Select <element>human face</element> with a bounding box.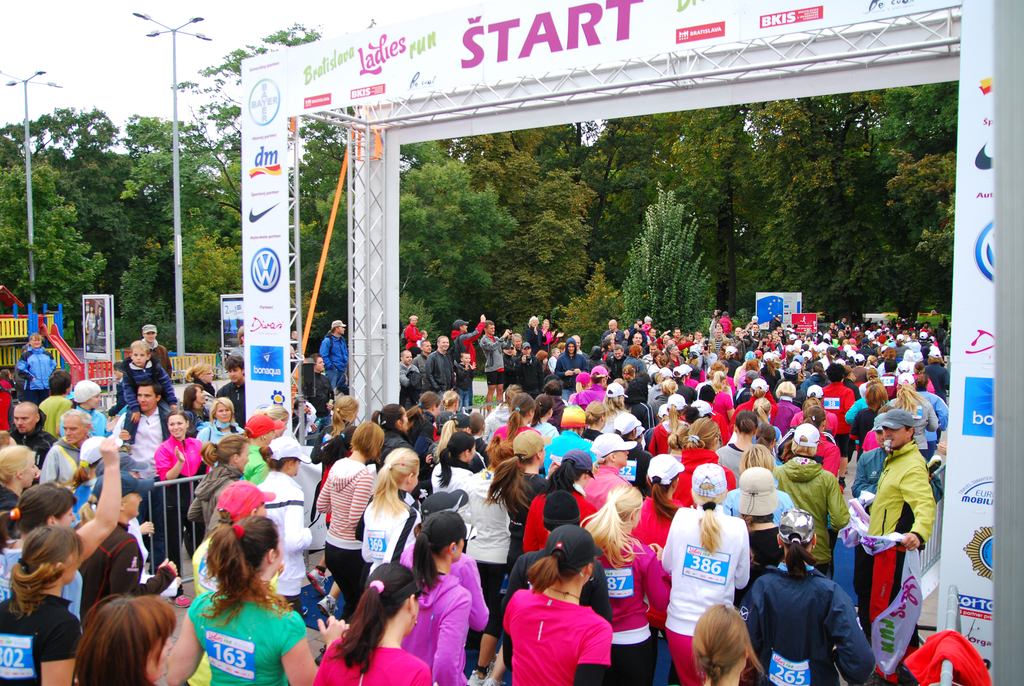
bbox(198, 363, 216, 384).
